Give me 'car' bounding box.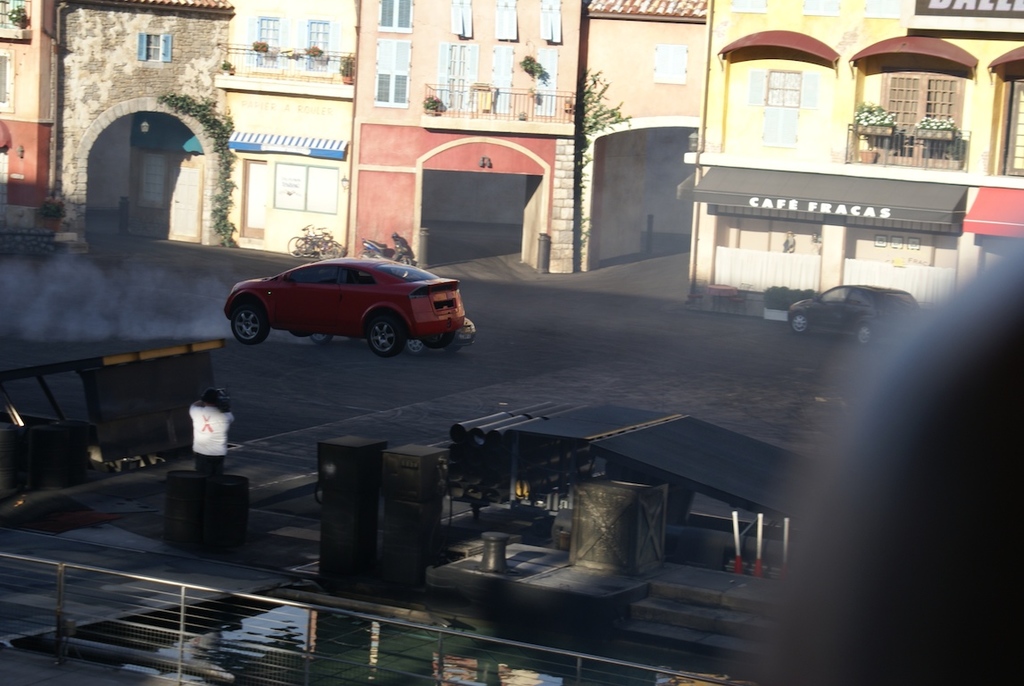
box(222, 257, 467, 356).
